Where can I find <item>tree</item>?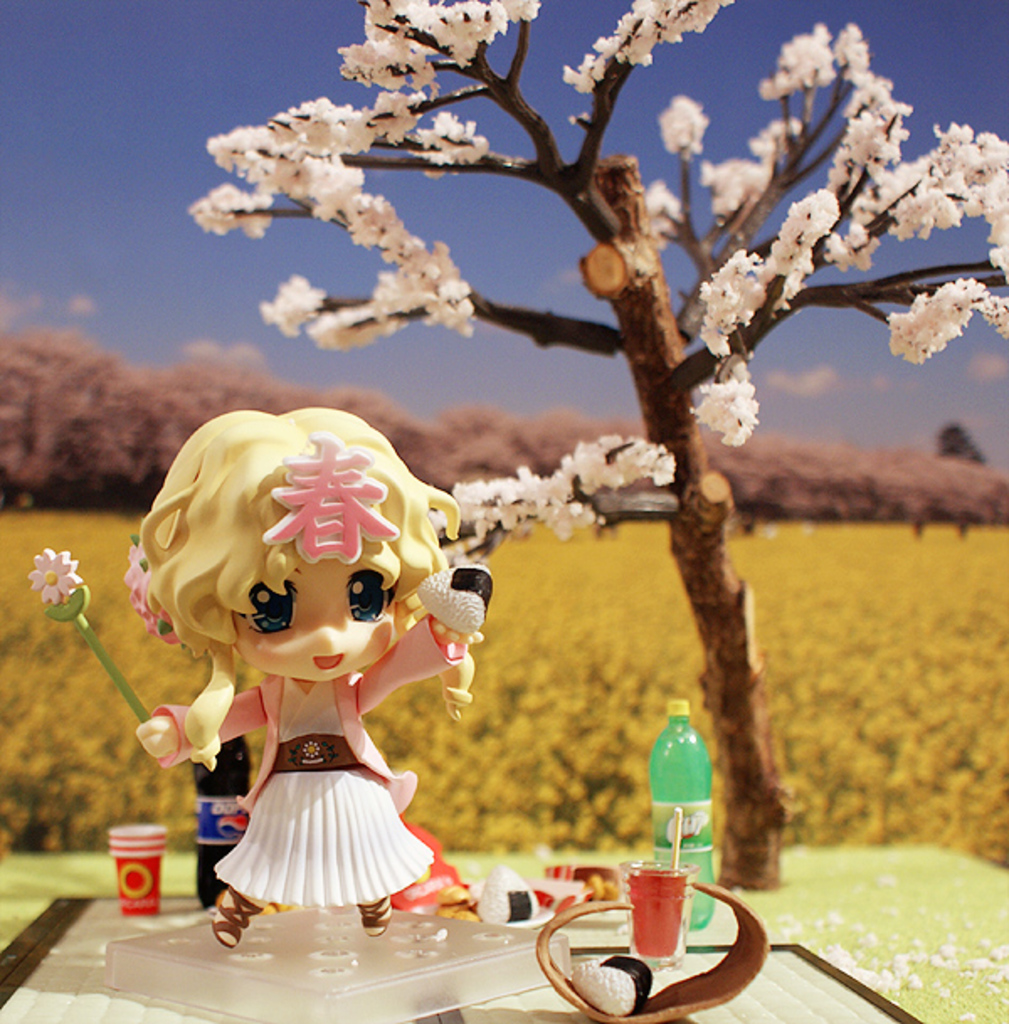
You can find it at x1=183, y1=10, x2=1007, y2=896.
